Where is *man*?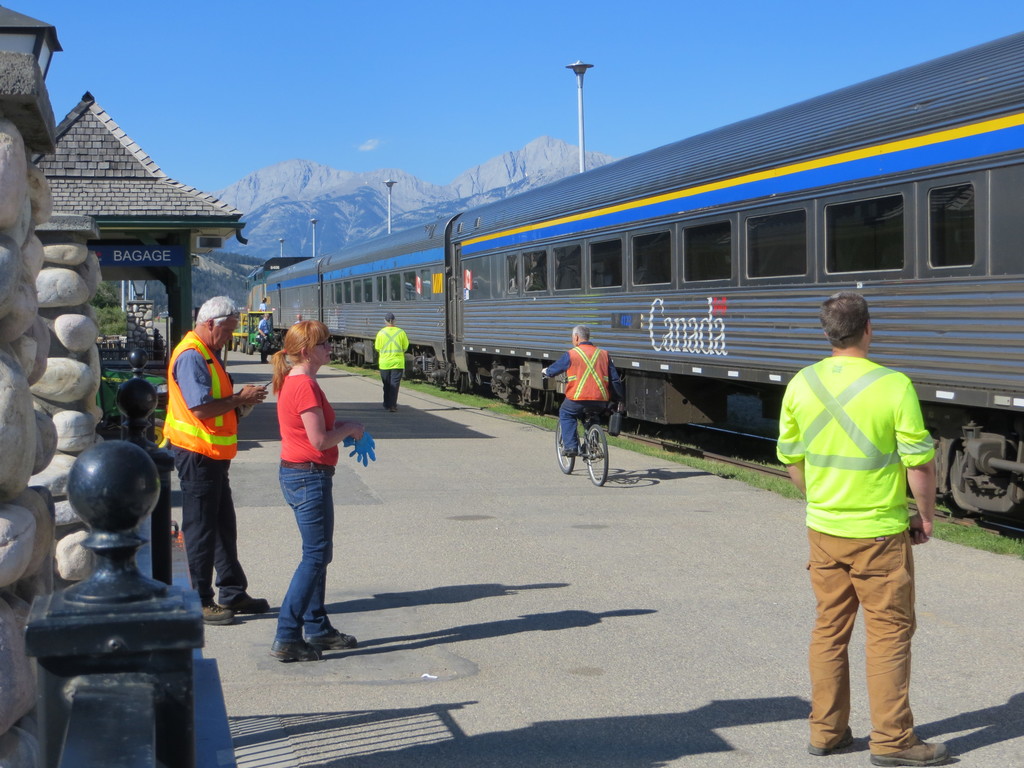
159:295:268:624.
